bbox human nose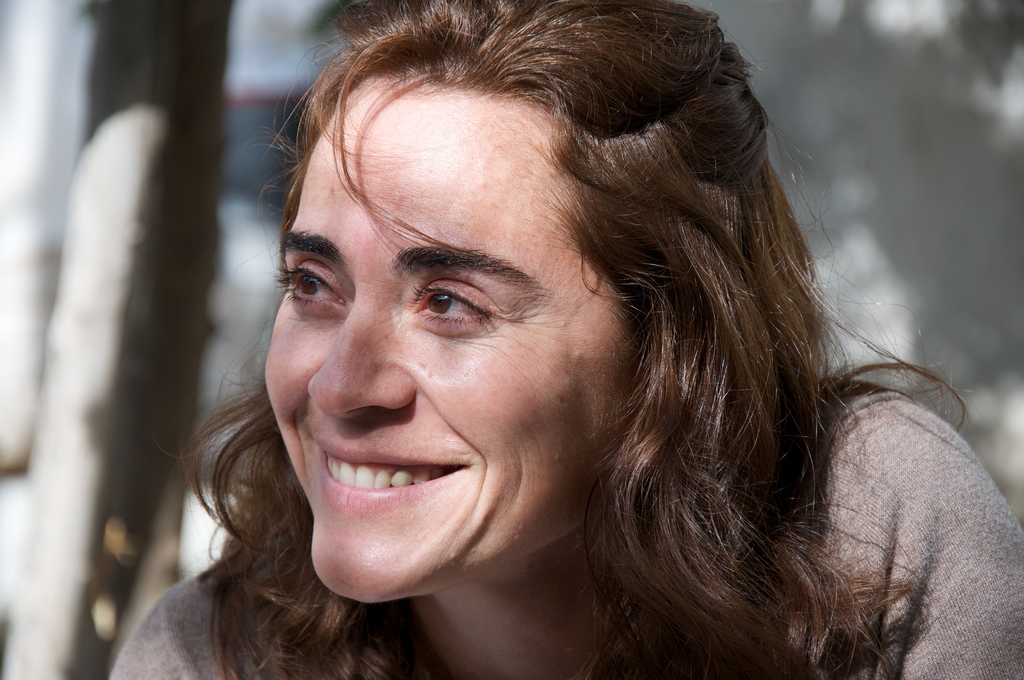
region(304, 303, 412, 422)
